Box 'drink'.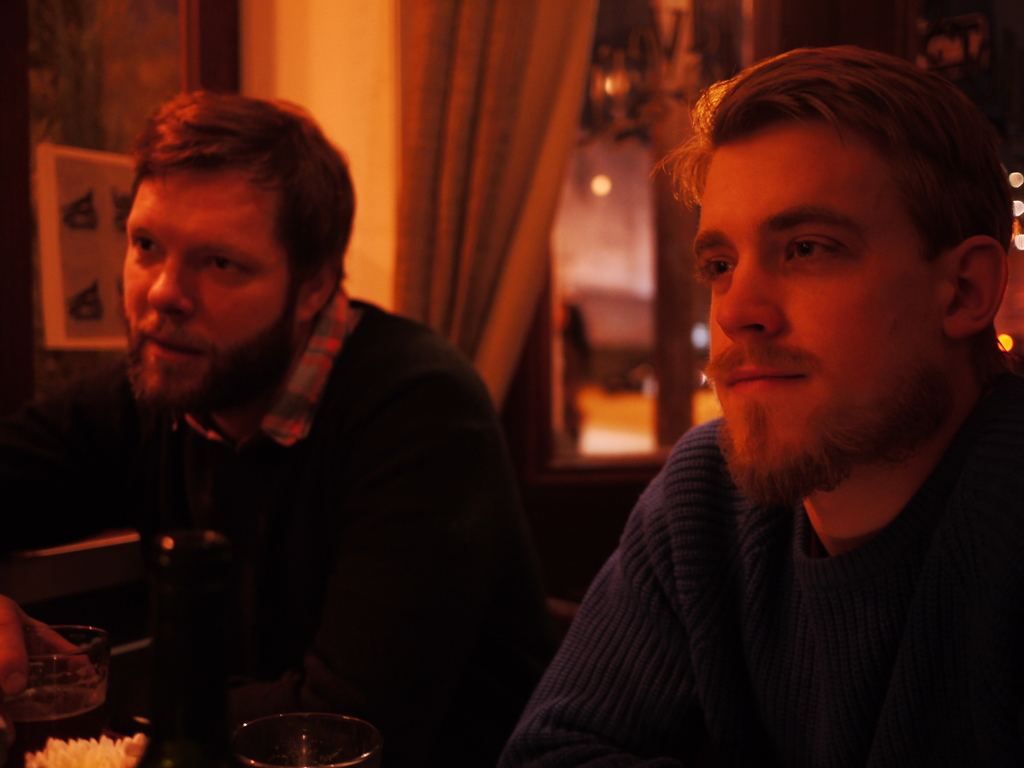
{"left": 15, "top": 612, "right": 107, "bottom": 747}.
